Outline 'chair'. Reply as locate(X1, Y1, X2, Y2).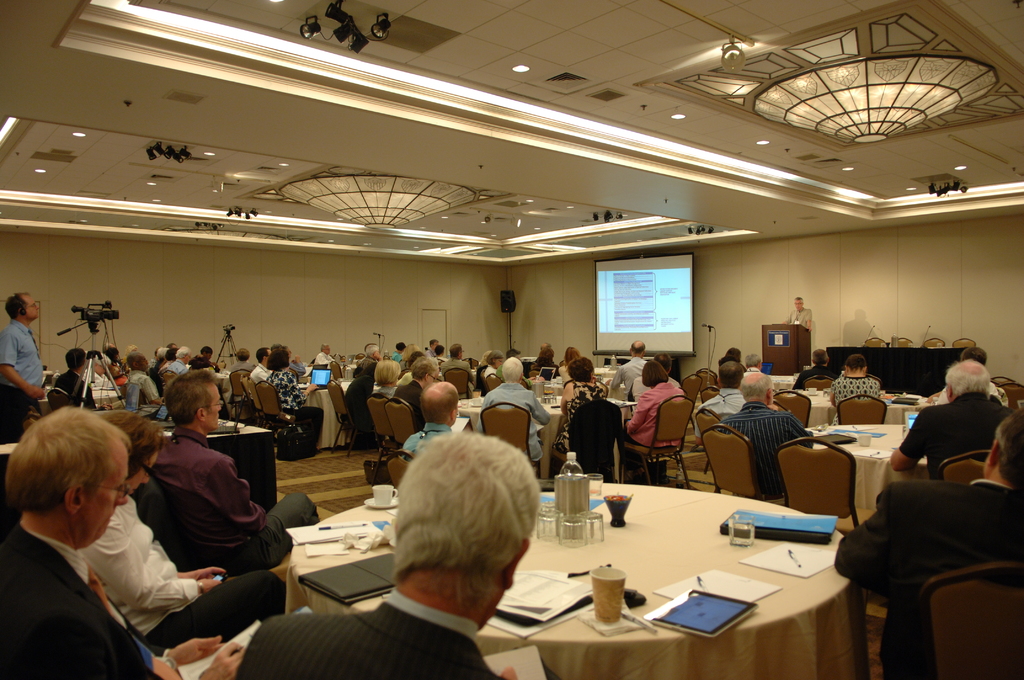
locate(917, 559, 1023, 679).
